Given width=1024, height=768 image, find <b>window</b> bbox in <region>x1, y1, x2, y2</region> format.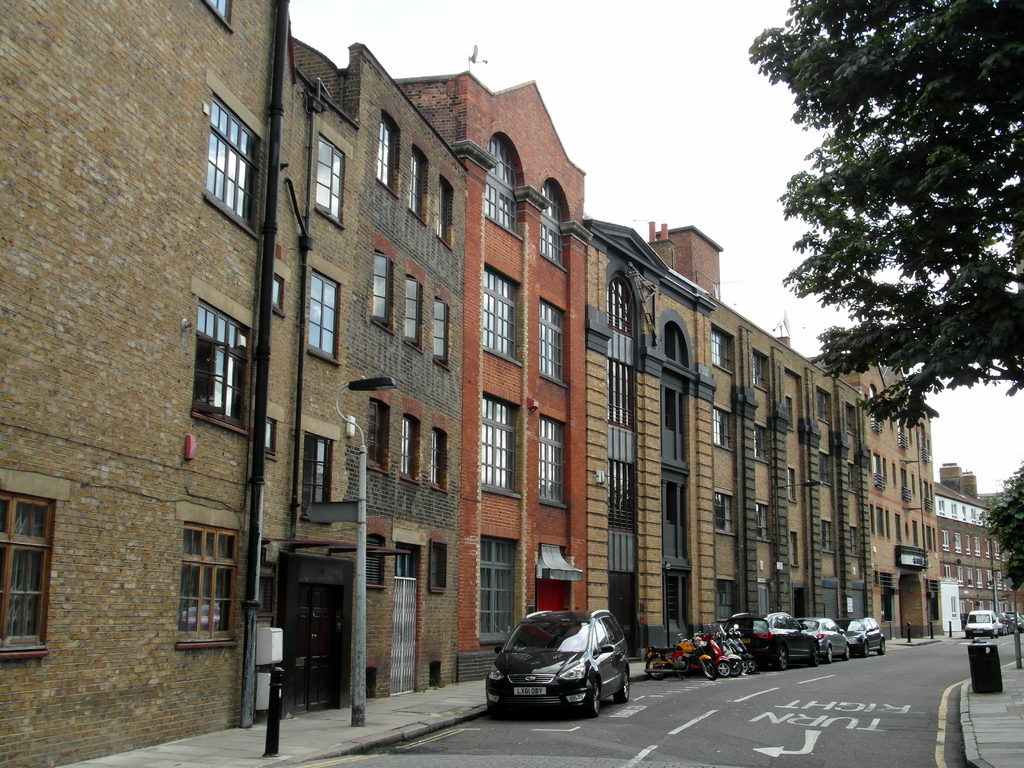
<region>784, 394, 796, 434</region>.
